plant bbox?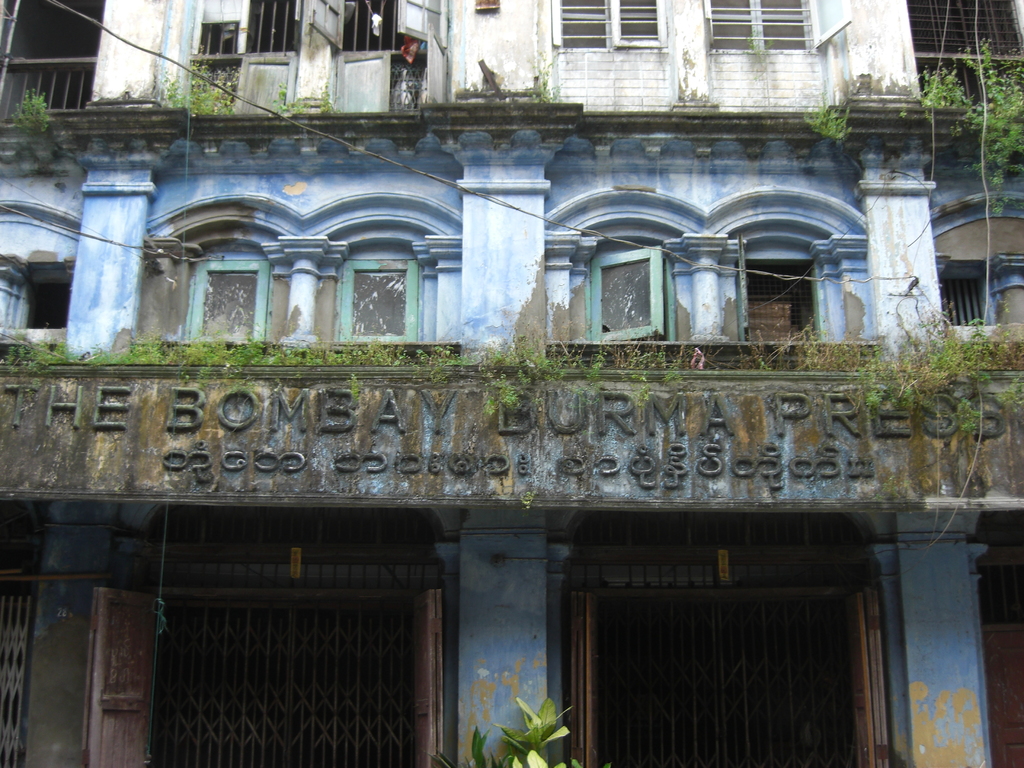
[744,28,776,58]
